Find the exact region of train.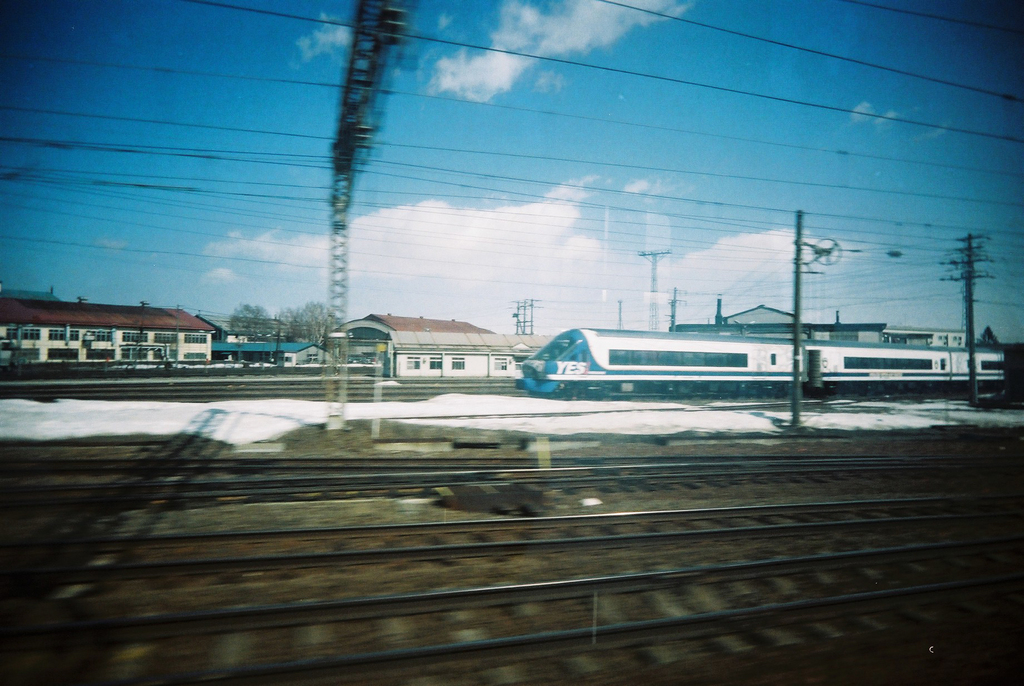
Exact region: select_region(511, 325, 1003, 398).
